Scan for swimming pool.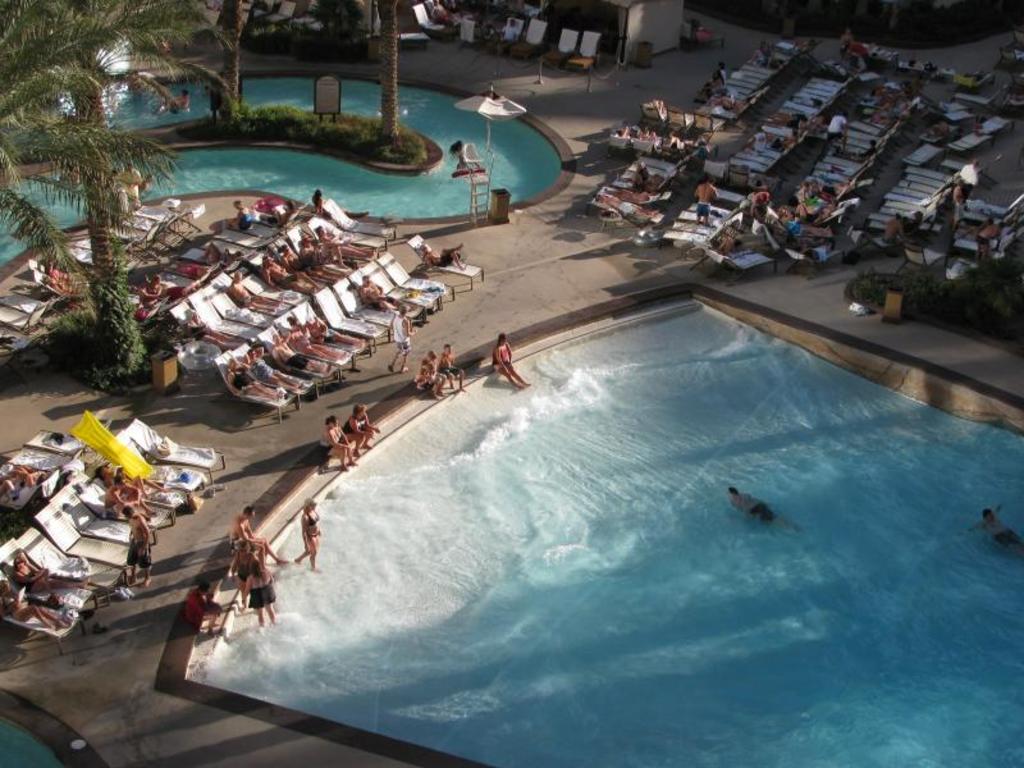
Scan result: 0:689:105:767.
